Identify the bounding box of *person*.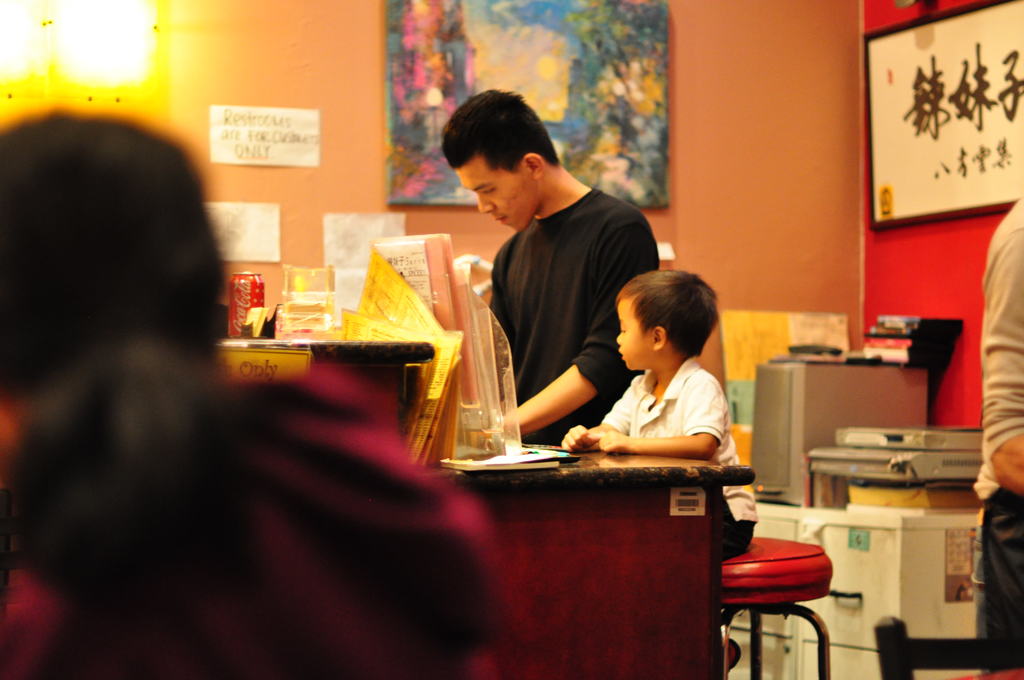
<bbox>561, 269, 763, 676</bbox>.
